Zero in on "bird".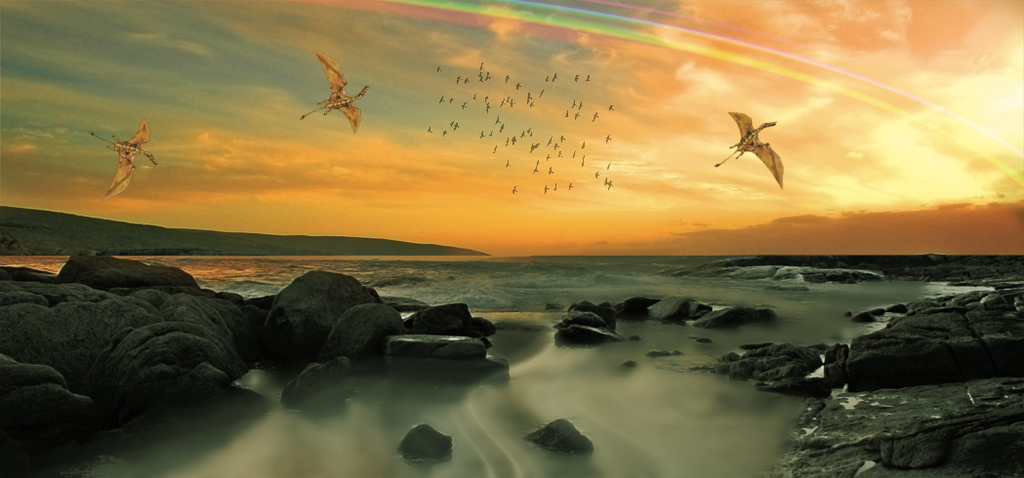
Zeroed in: l=707, t=103, r=788, b=198.
